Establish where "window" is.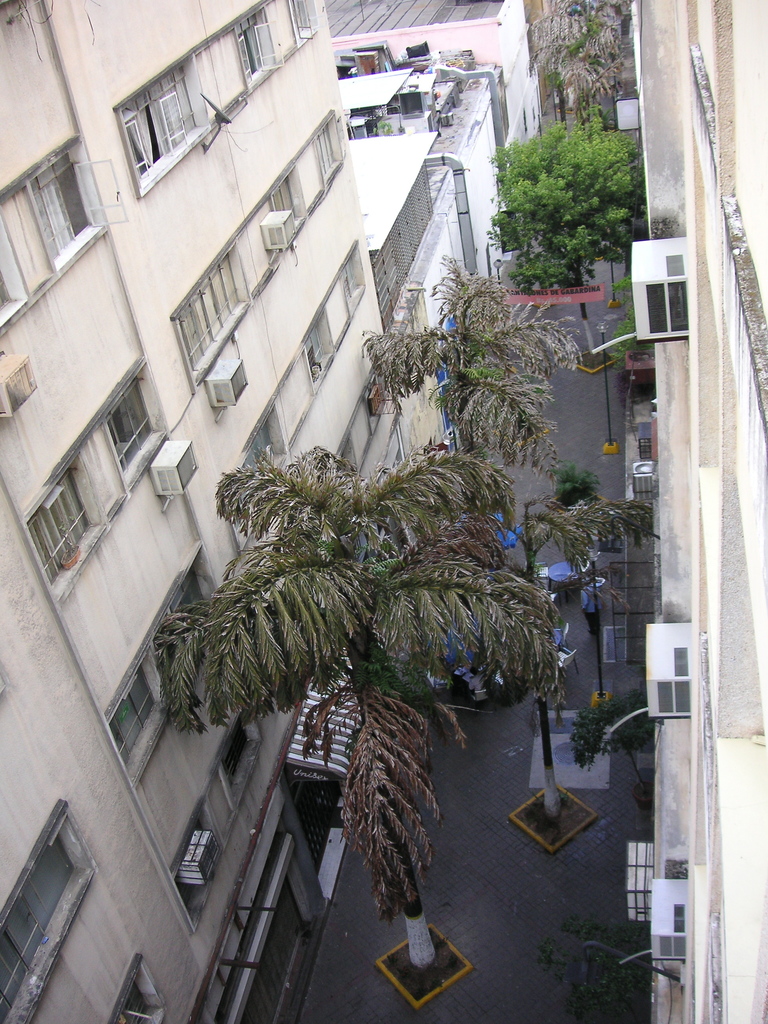
Established at 26/148/127/278.
